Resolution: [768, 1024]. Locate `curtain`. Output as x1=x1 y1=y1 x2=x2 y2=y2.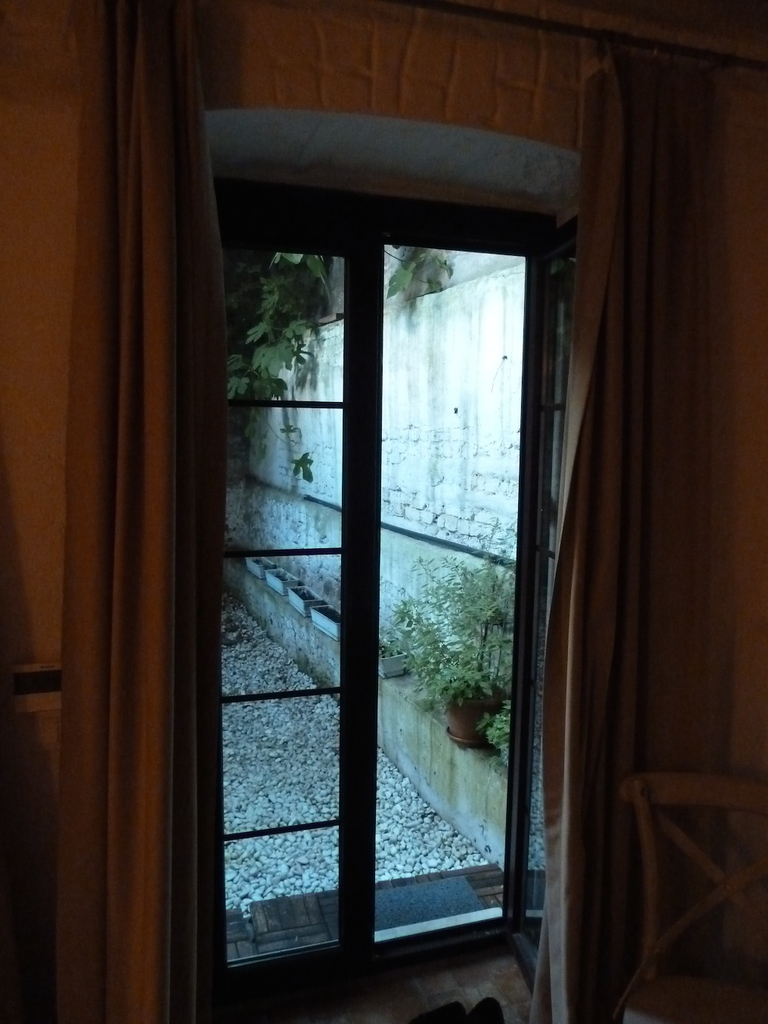
x1=49 y1=0 x2=230 y2=1019.
